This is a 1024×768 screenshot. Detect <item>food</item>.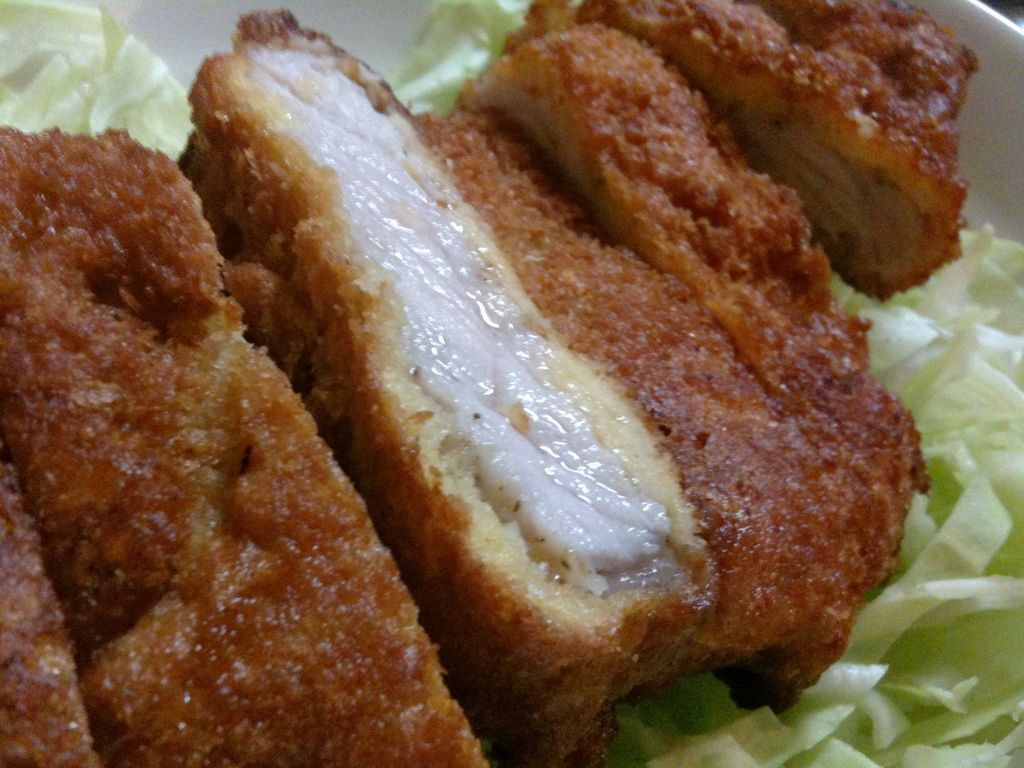
bbox(130, 9, 1018, 746).
